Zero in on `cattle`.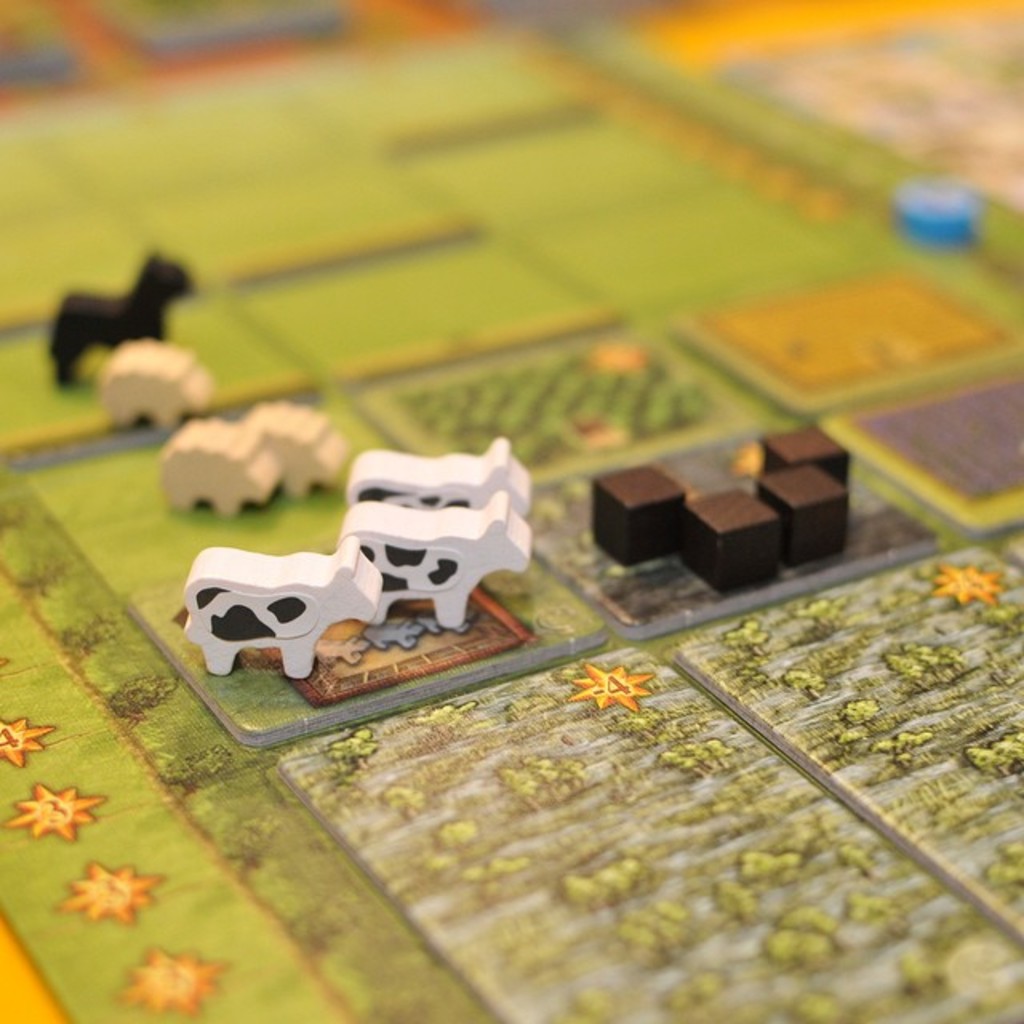
Zeroed in: detection(186, 541, 378, 678).
